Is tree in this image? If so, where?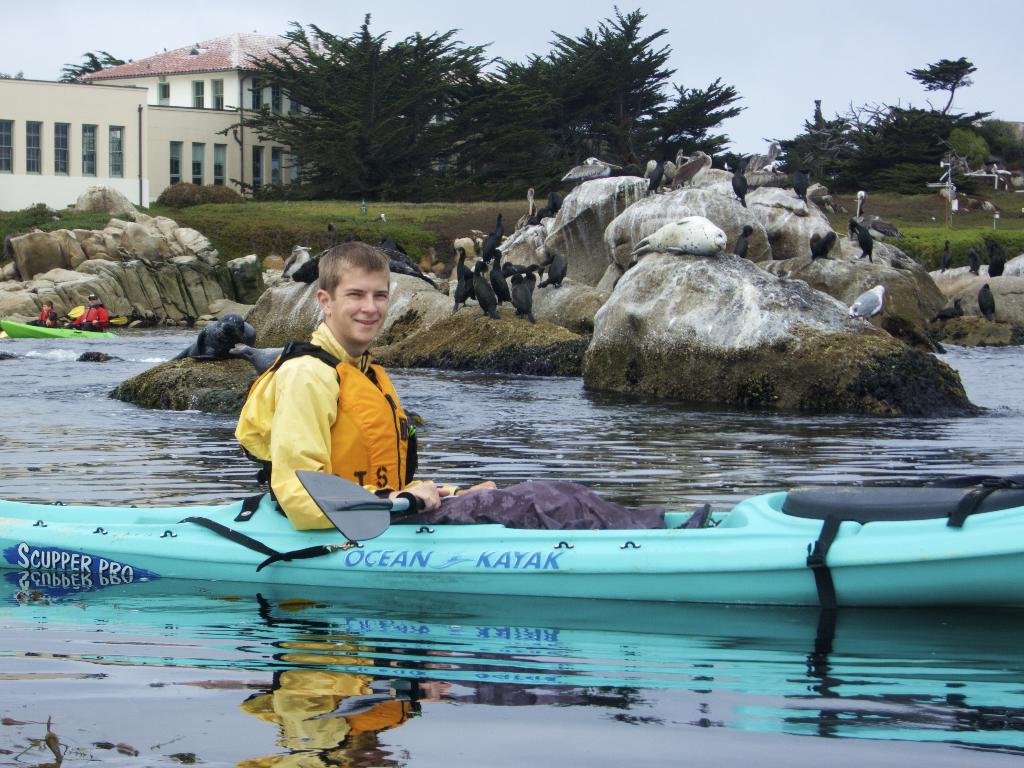
Yes, at select_region(0, 67, 19, 77).
